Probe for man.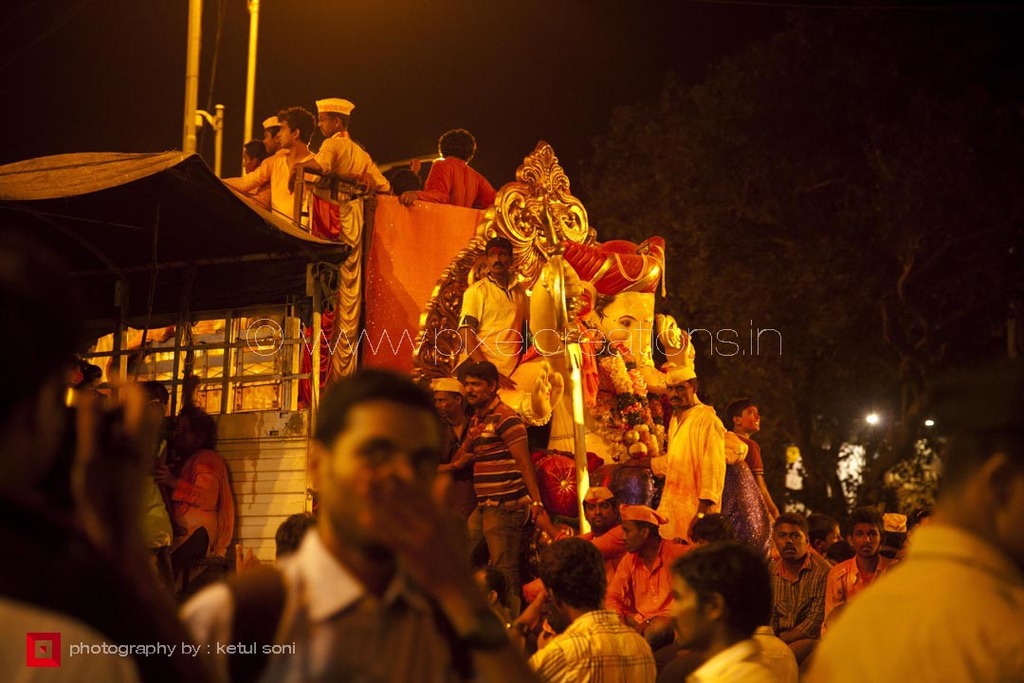
Probe result: <region>427, 378, 474, 464</region>.
